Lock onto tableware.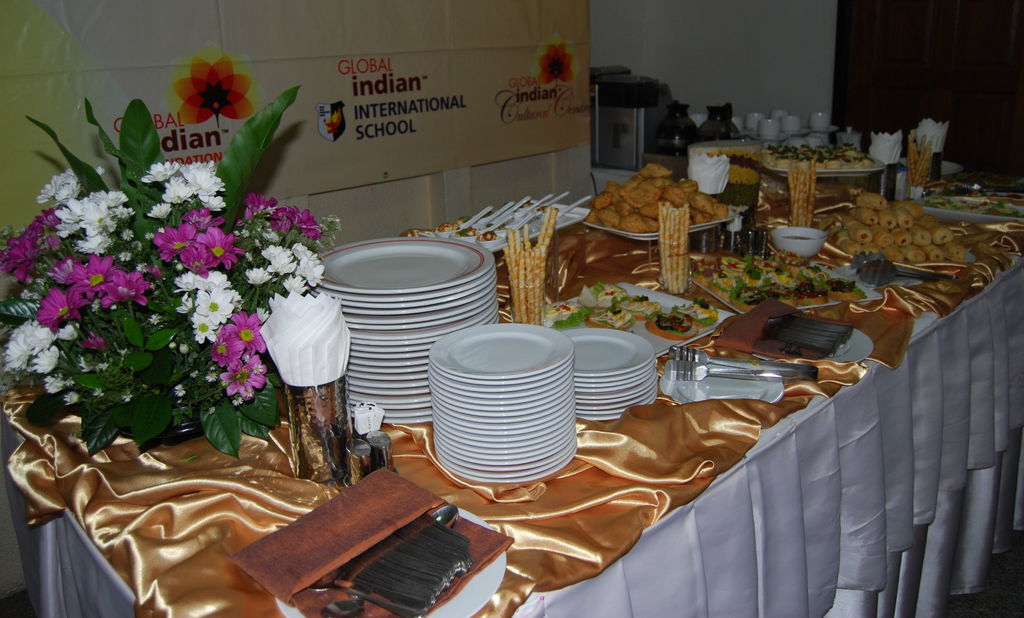
Locked: box=[586, 220, 733, 241].
